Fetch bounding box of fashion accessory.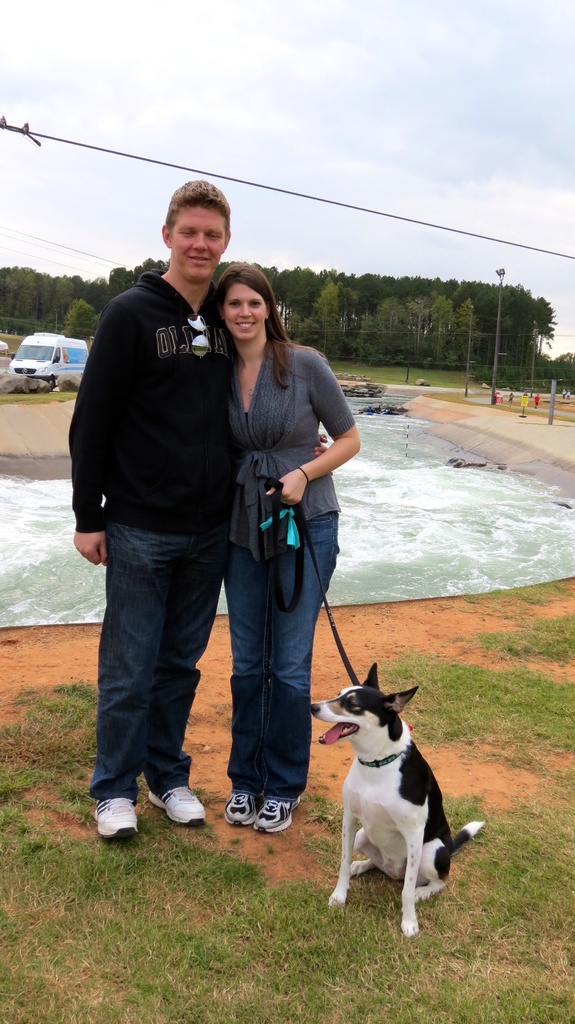
Bbox: box=[224, 793, 256, 828].
